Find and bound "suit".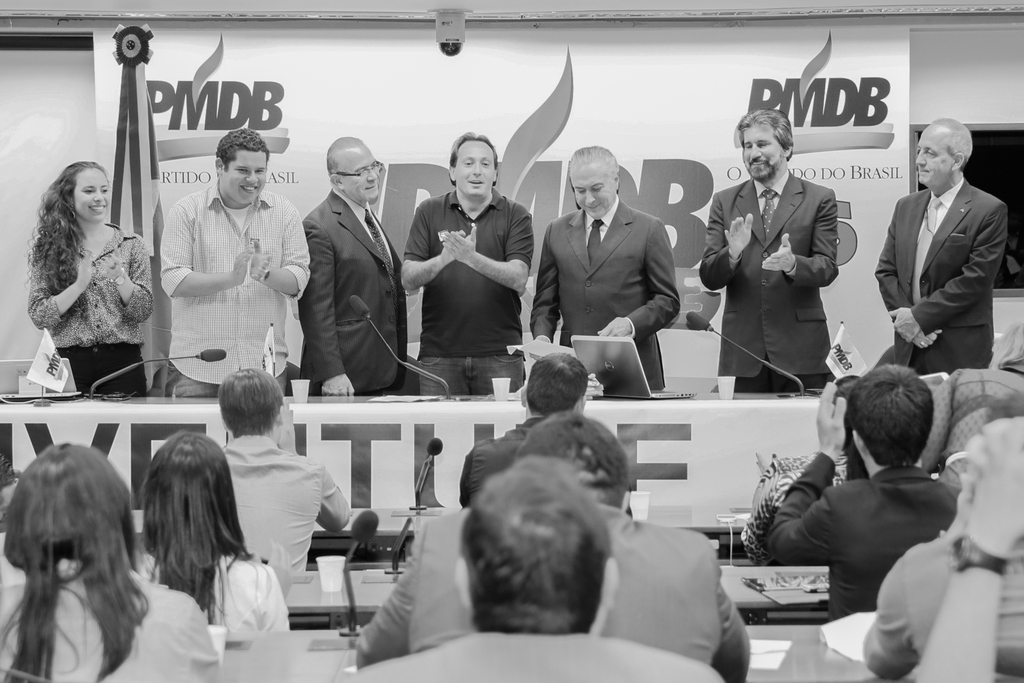
Bound: detection(298, 189, 407, 395).
